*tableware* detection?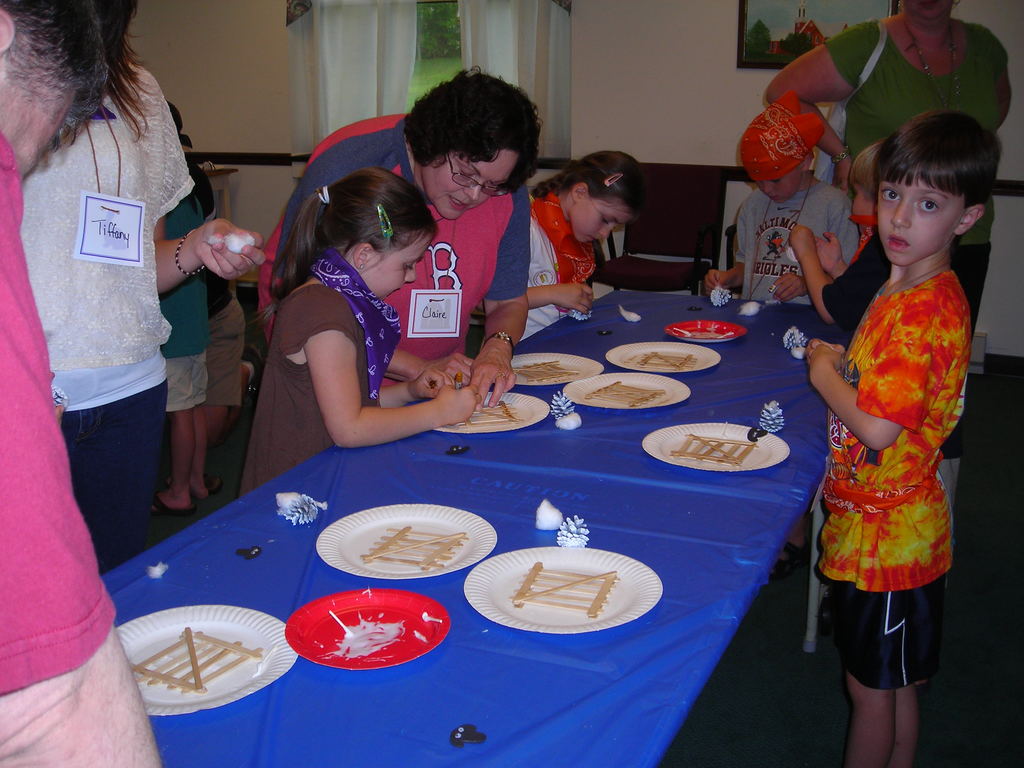
locate(599, 343, 721, 375)
